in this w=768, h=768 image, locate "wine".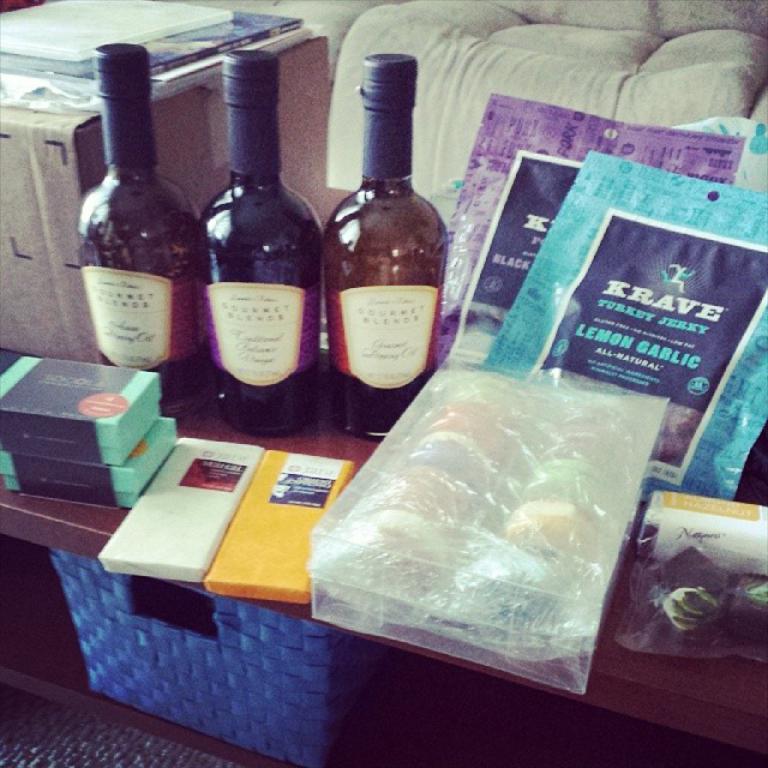
Bounding box: bbox=(326, 52, 443, 440).
